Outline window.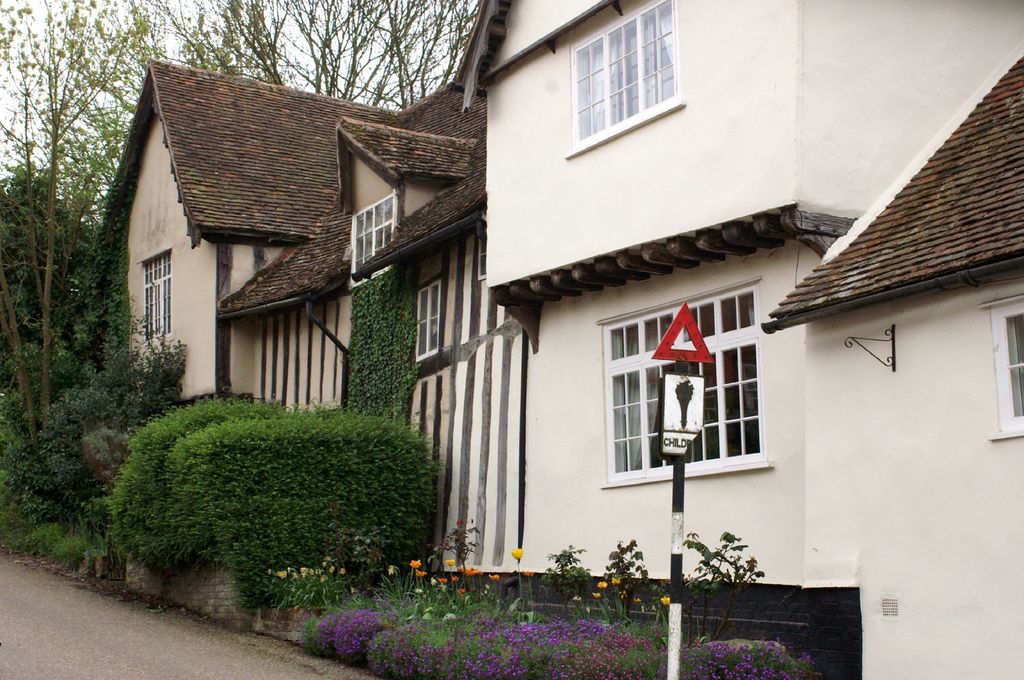
Outline: (left=345, top=191, right=397, bottom=292).
